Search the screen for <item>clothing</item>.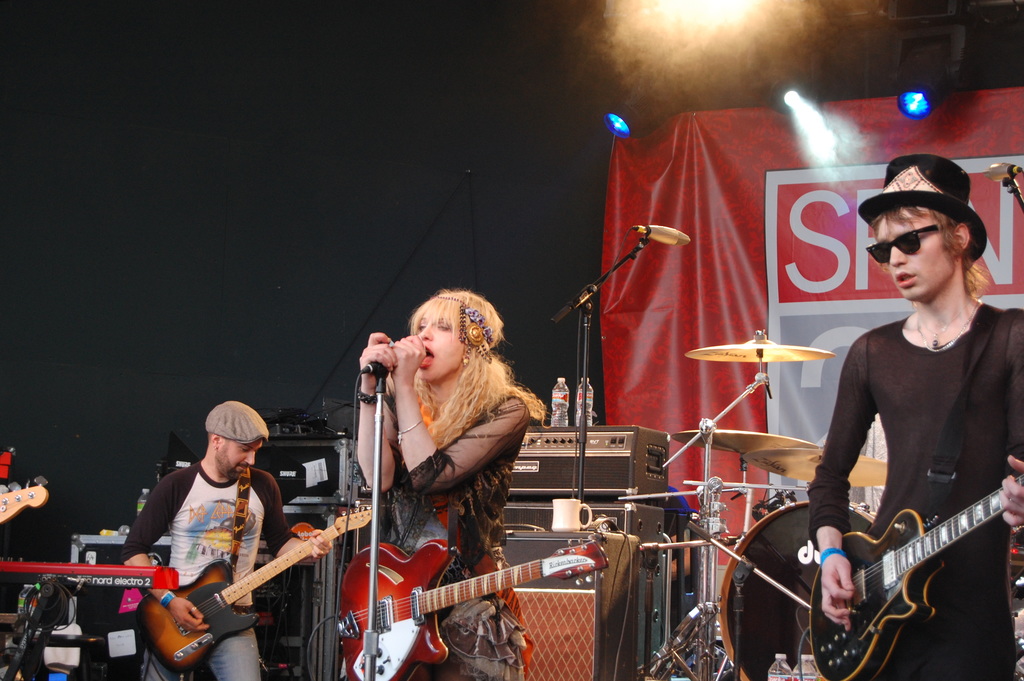
Found at <bbox>797, 297, 1023, 680</bbox>.
